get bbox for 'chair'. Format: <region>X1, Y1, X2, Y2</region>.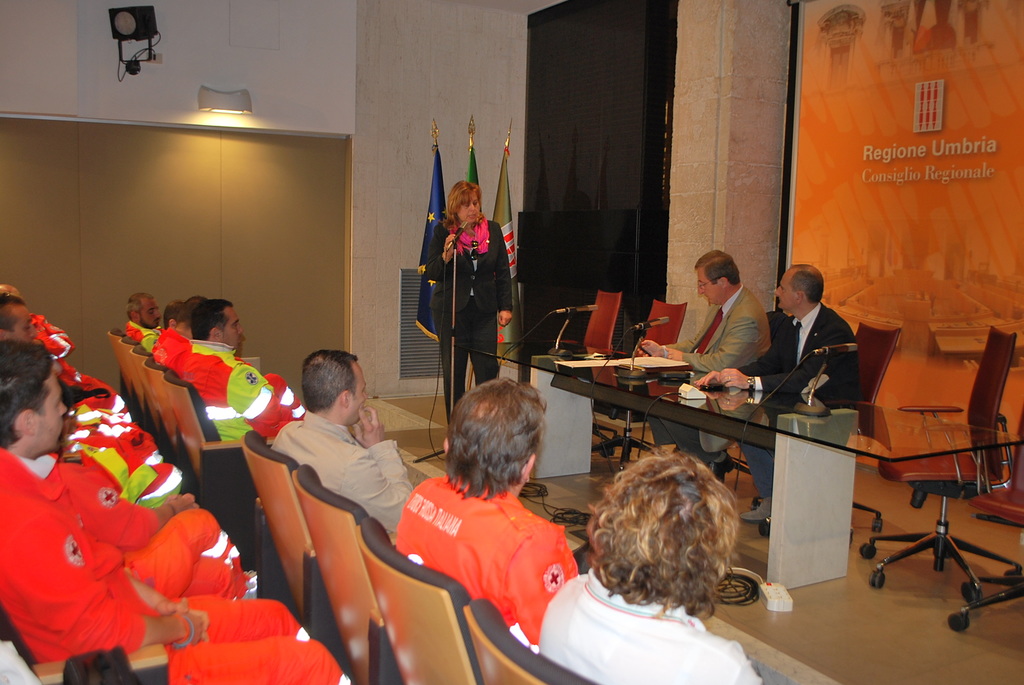
<region>712, 310, 792, 491</region>.
